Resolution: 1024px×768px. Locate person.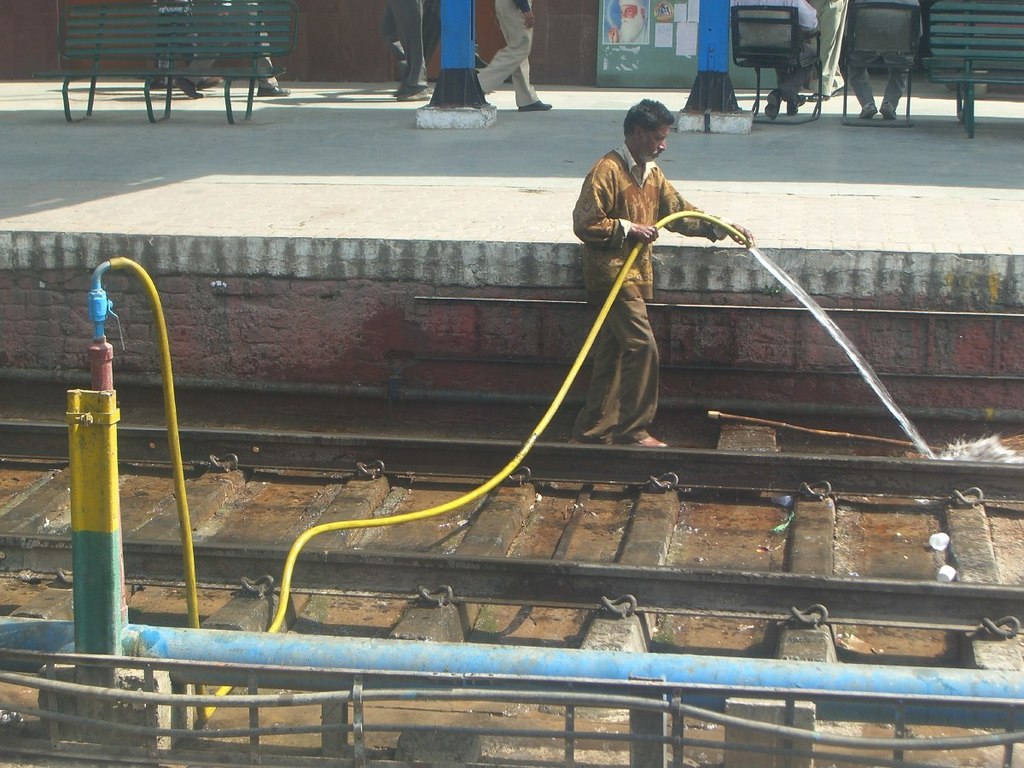
817 0 856 98.
